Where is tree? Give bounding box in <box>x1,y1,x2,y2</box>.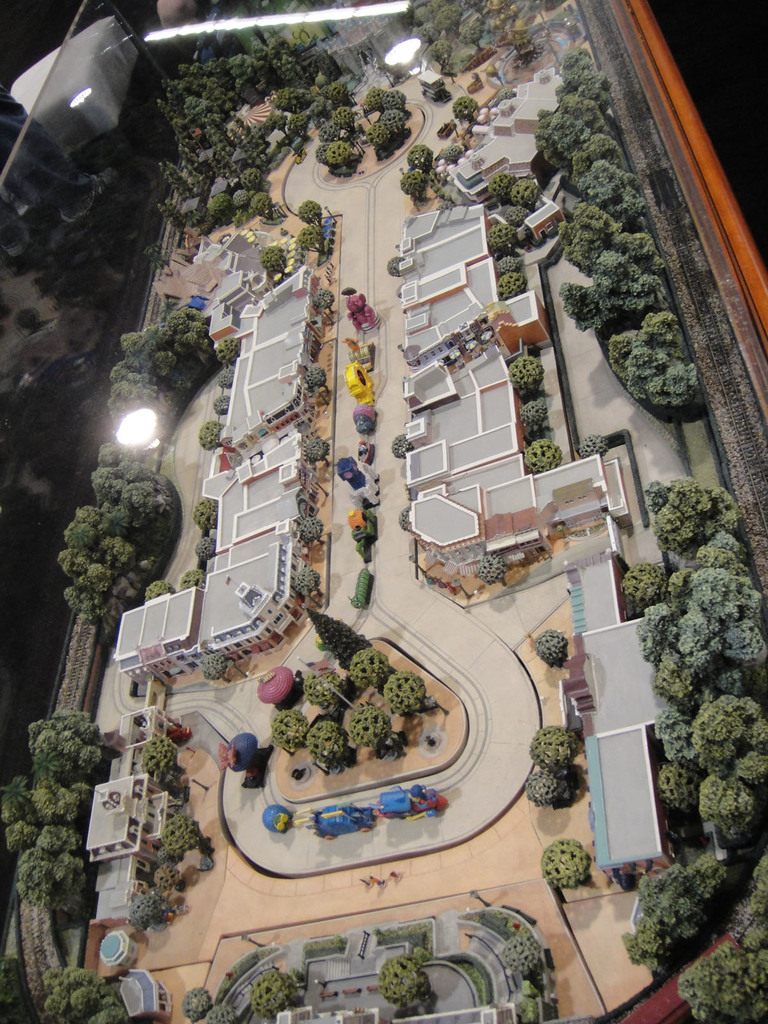
<box>390,435,415,461</box>.
